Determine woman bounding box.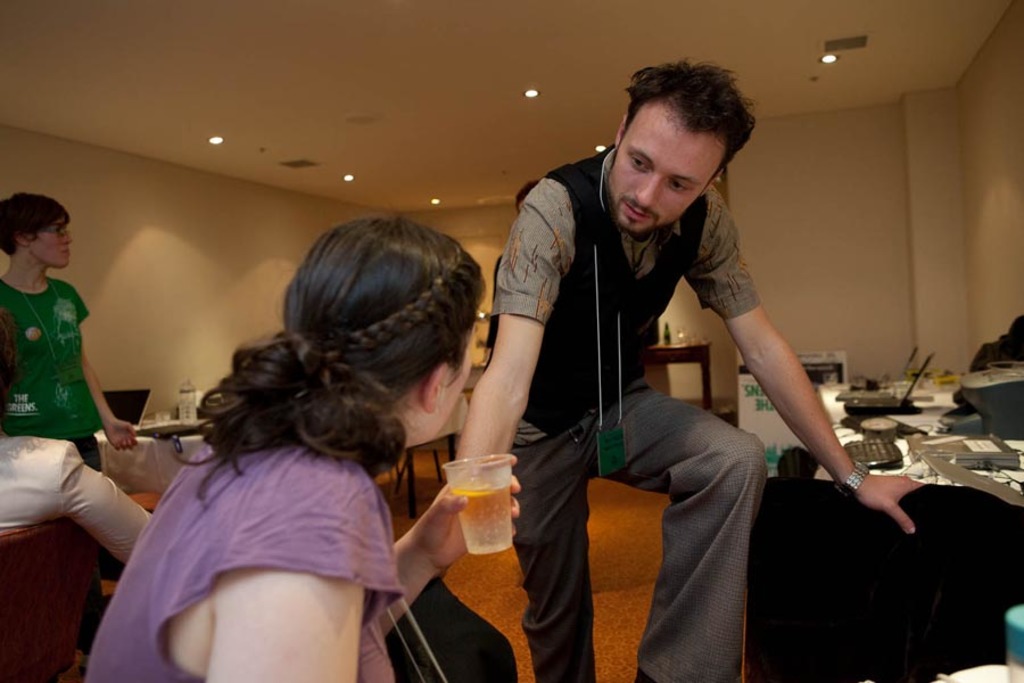
Determined: <box>81,242,479,675</box>.
